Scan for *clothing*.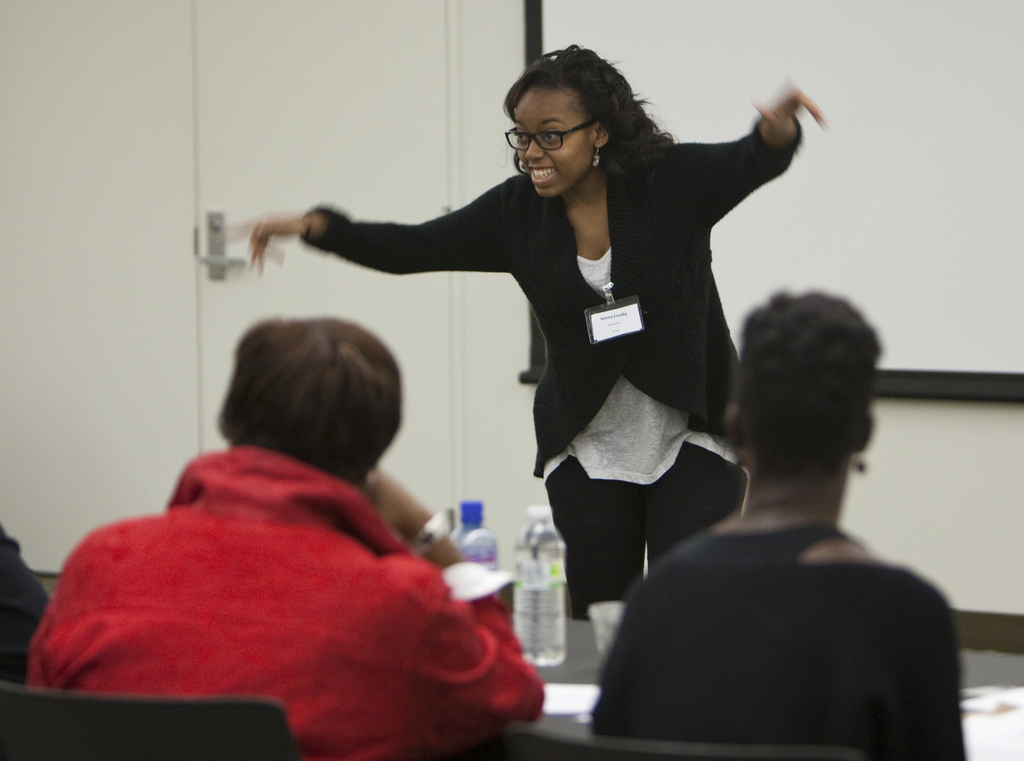
Scan result: region(0, 516, 49, 684).
